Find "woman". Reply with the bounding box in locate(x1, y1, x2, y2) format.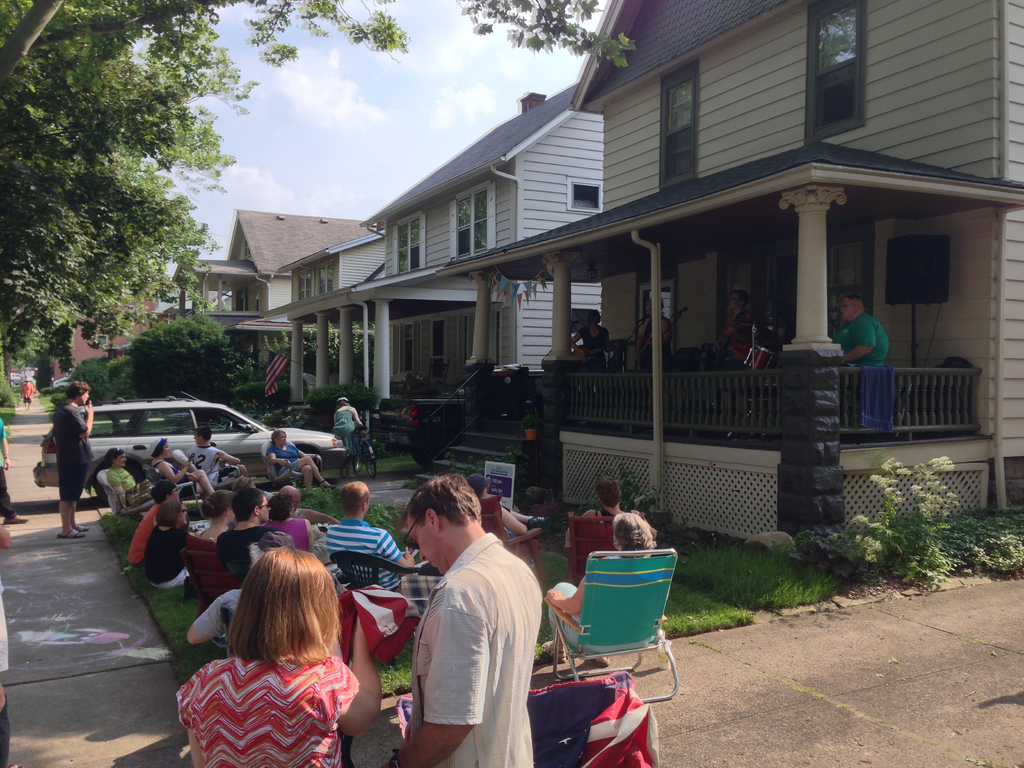
locate(106, 447, 154, 509).
